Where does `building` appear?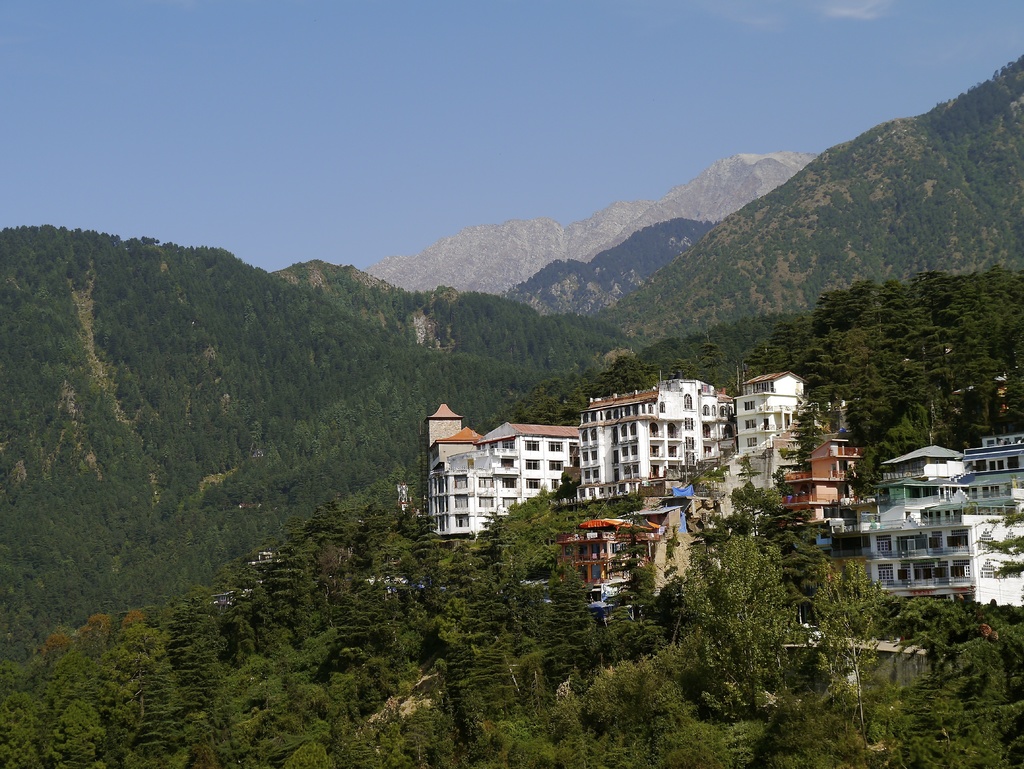
Appears at region(864, 435, 1023, 622).
